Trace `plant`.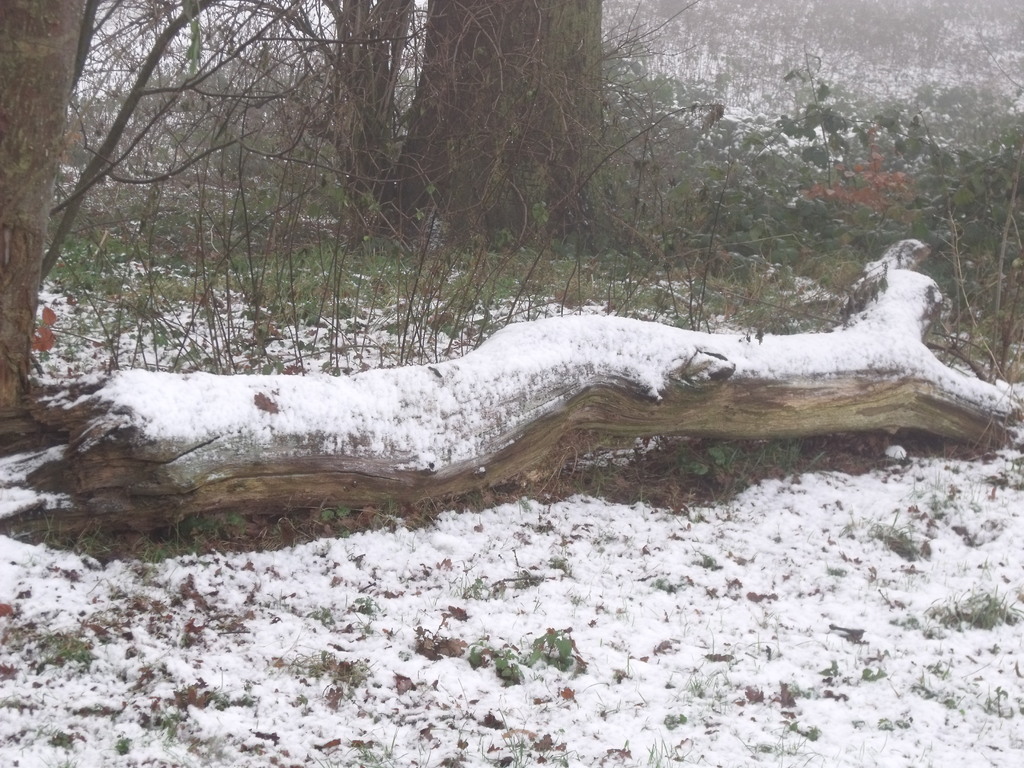
Traced to {"left": 315, "top": 748, "right": 341, "bottom": 767}.
